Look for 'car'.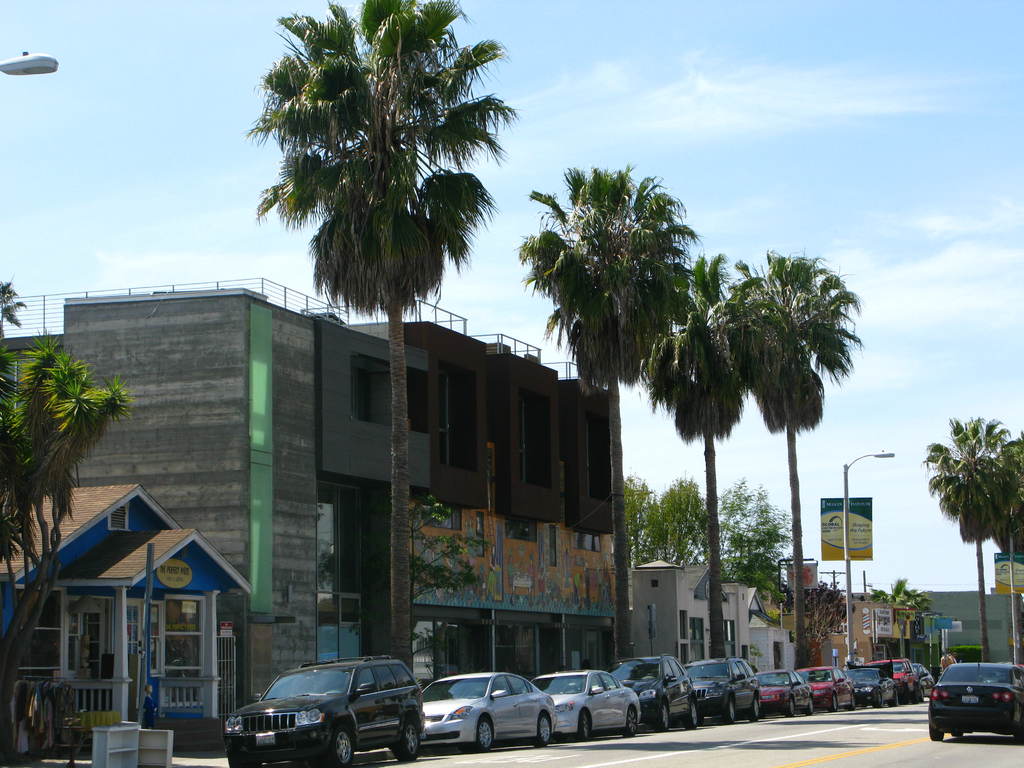
Found: l=531, t=667, r=648, b=745.
